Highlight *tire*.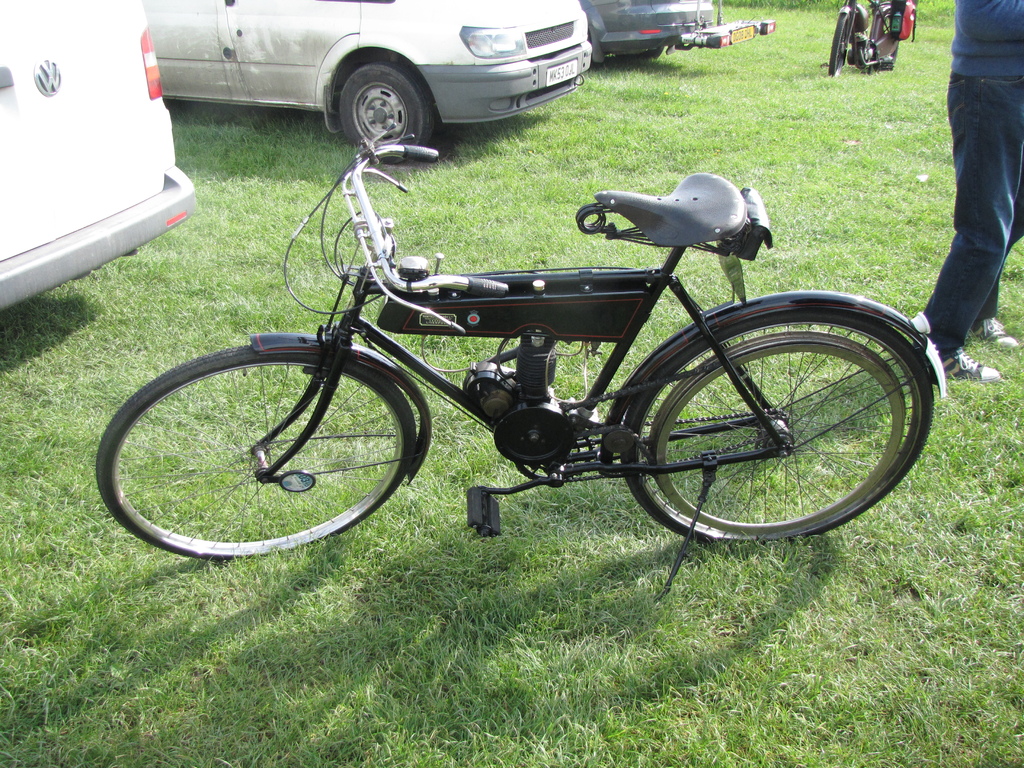
Highlighted region: locate(96, 346, 415, 563).
